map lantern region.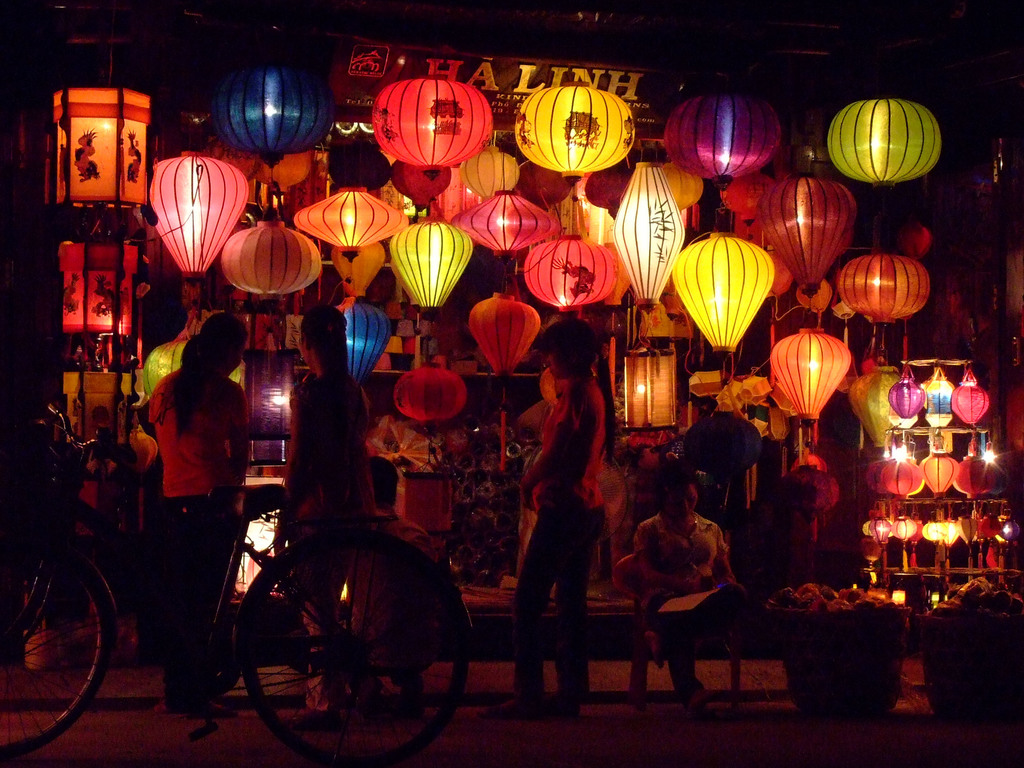
Mapped to (44, 85, 146, 211).
